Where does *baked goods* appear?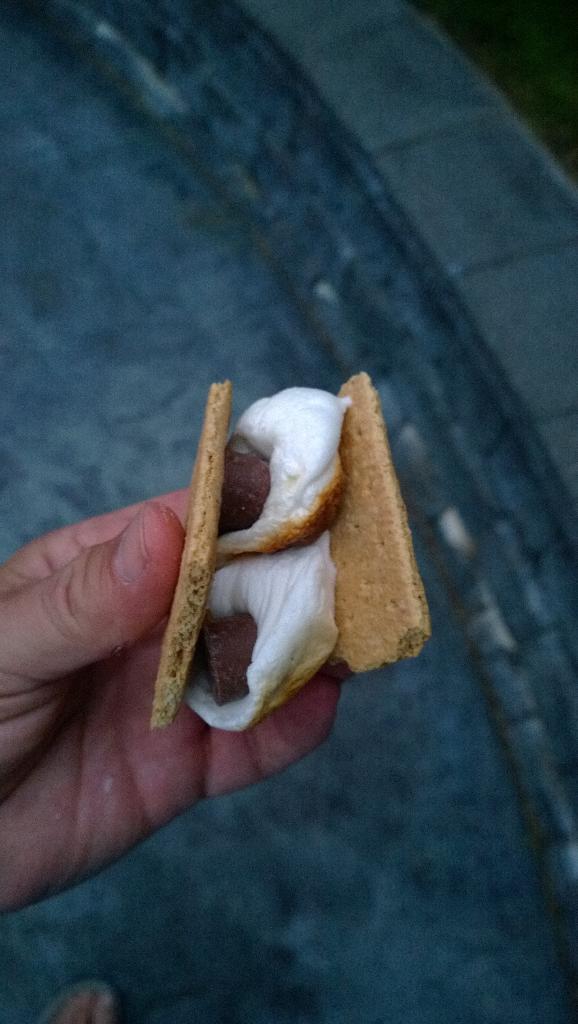
Appears at detection(329, 369, 435, 676).
